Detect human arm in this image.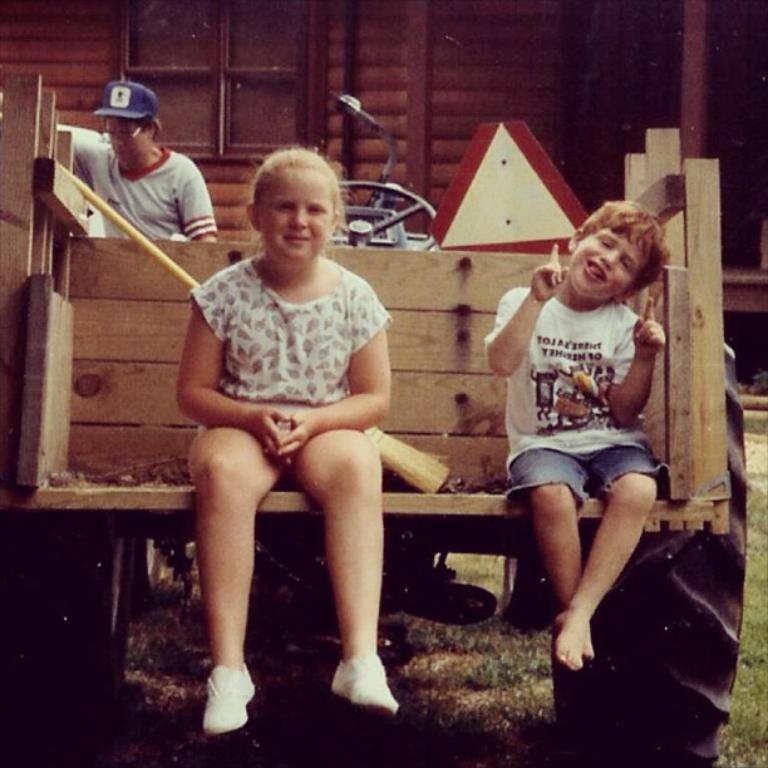
Detection: <bbox>58, 123, 102, 167</bbox>.
